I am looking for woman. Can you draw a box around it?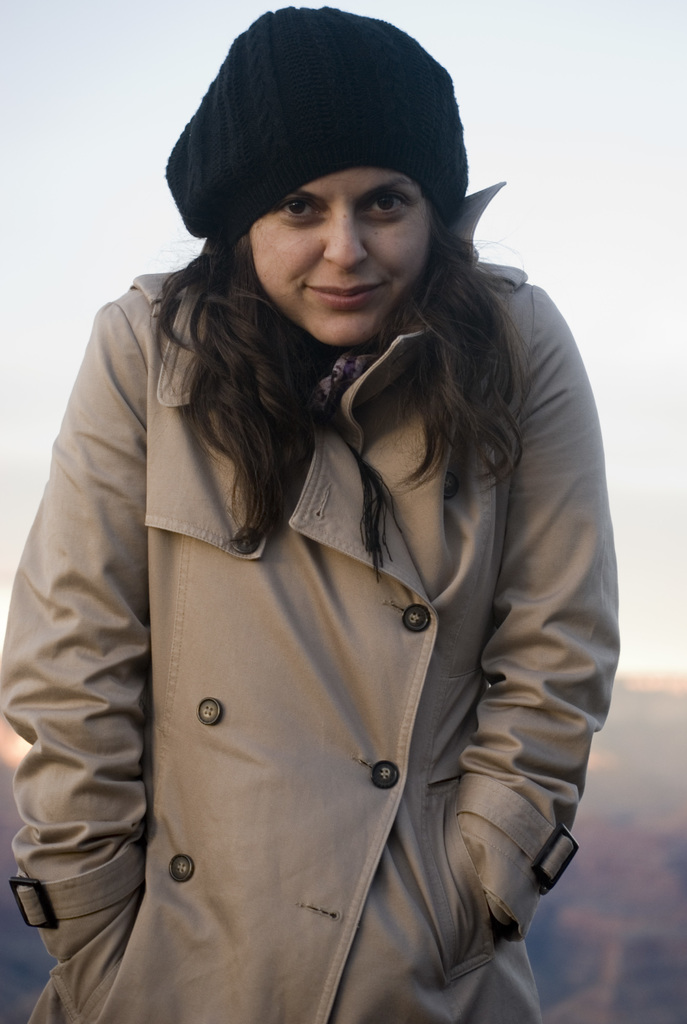
Sure, the bounding box is 0/19/630/1023.
